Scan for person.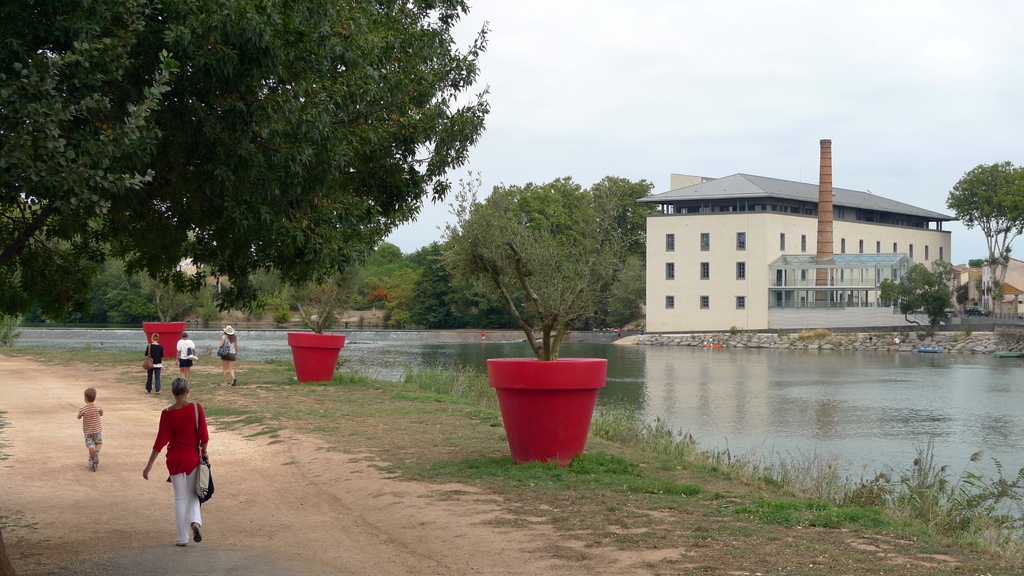
Scan result: pyautogui.locateOnScreen(76, 383, 104, 470).
